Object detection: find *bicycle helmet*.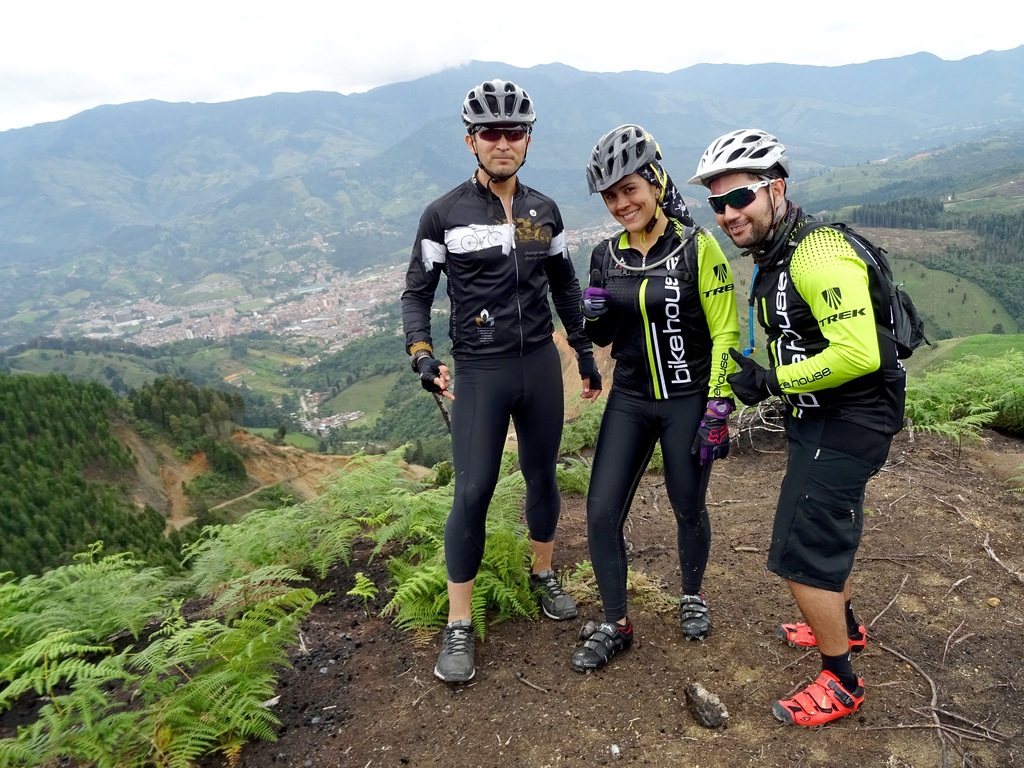
591 127 670 198.
